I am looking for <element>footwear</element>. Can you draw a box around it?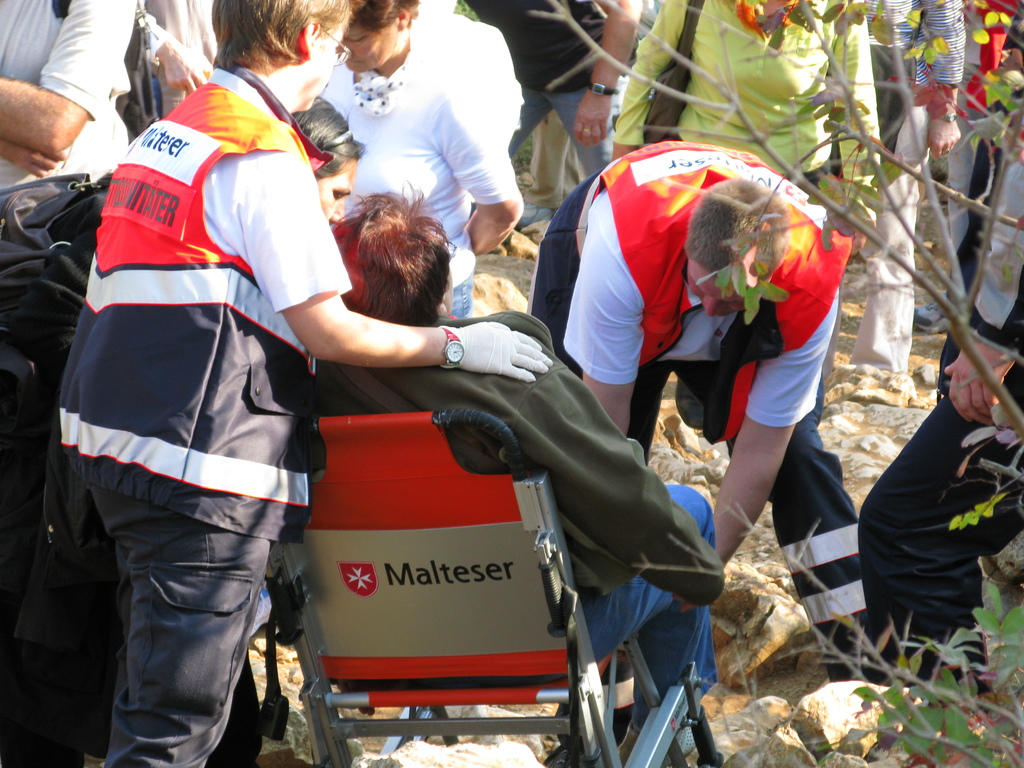
Sure, the bounding box is detection(239, 584, 277, 645).
